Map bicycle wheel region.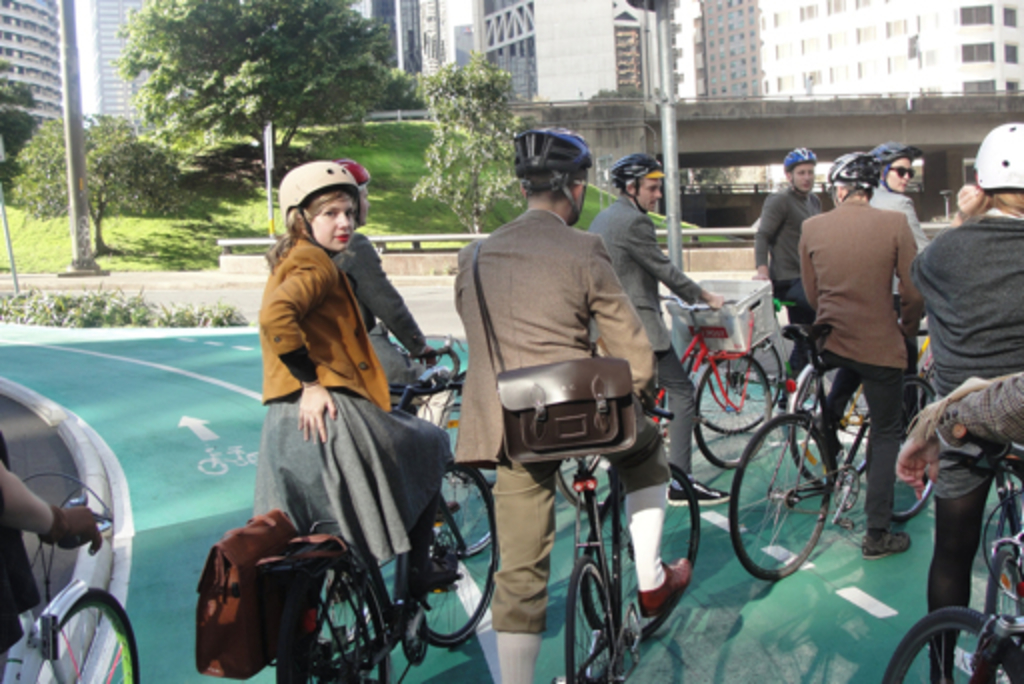
Mapped to crop(878, 602, 1022, 682).
